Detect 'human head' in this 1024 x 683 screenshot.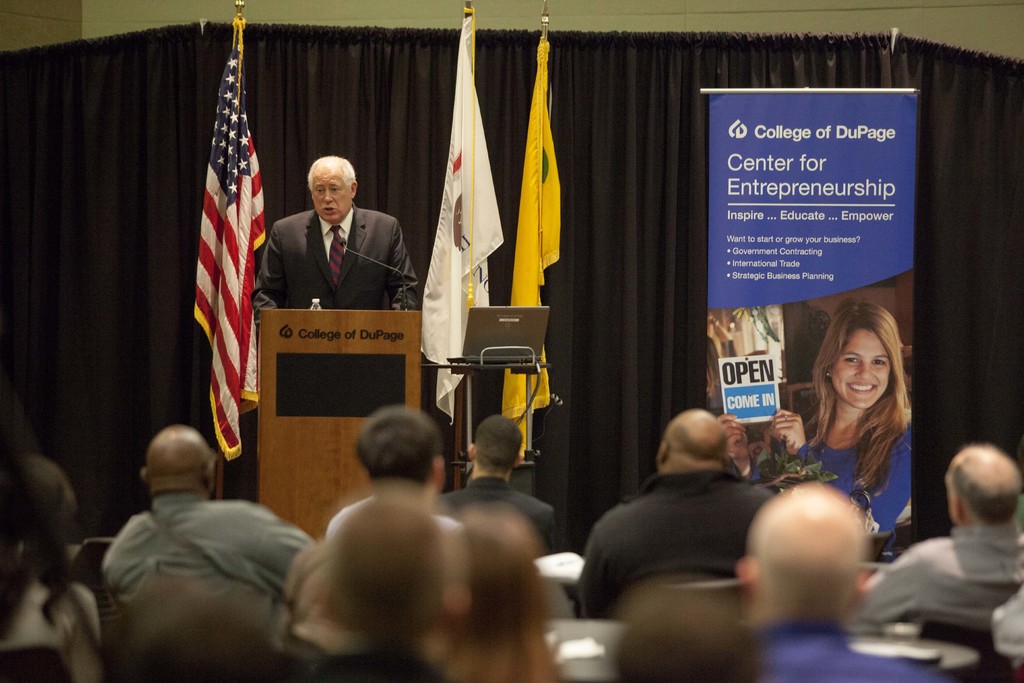
Detection: [755,484,892,632].
